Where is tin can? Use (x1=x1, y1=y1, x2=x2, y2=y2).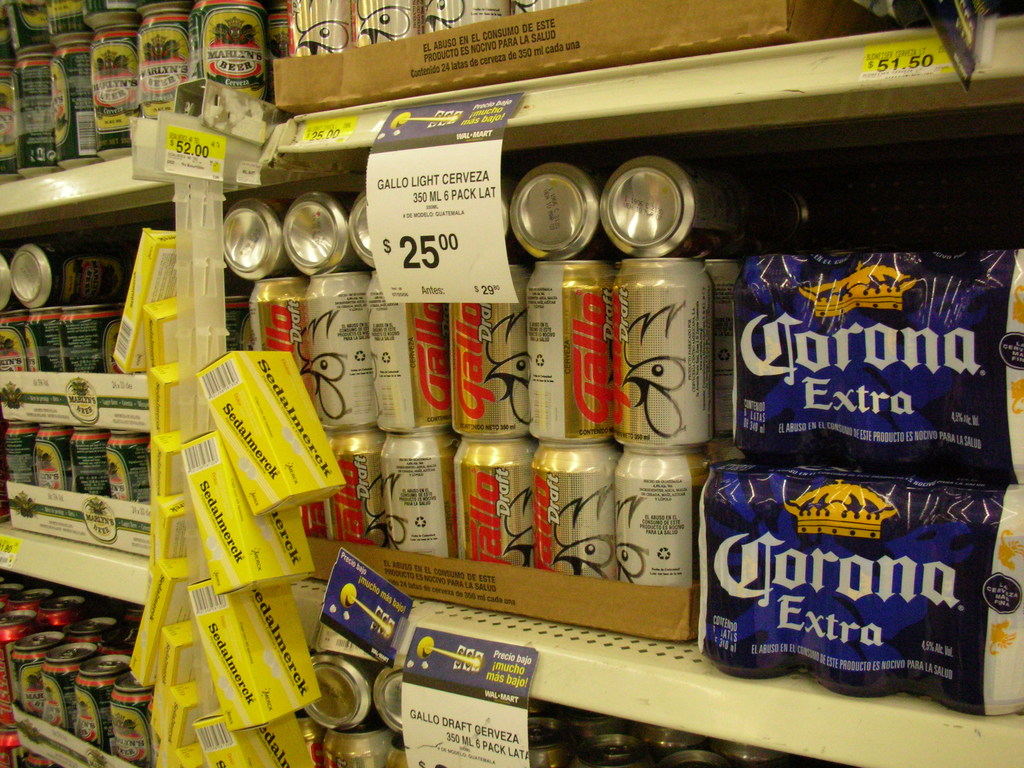
(x1=303, y1=651, x2=371, y2=728).
